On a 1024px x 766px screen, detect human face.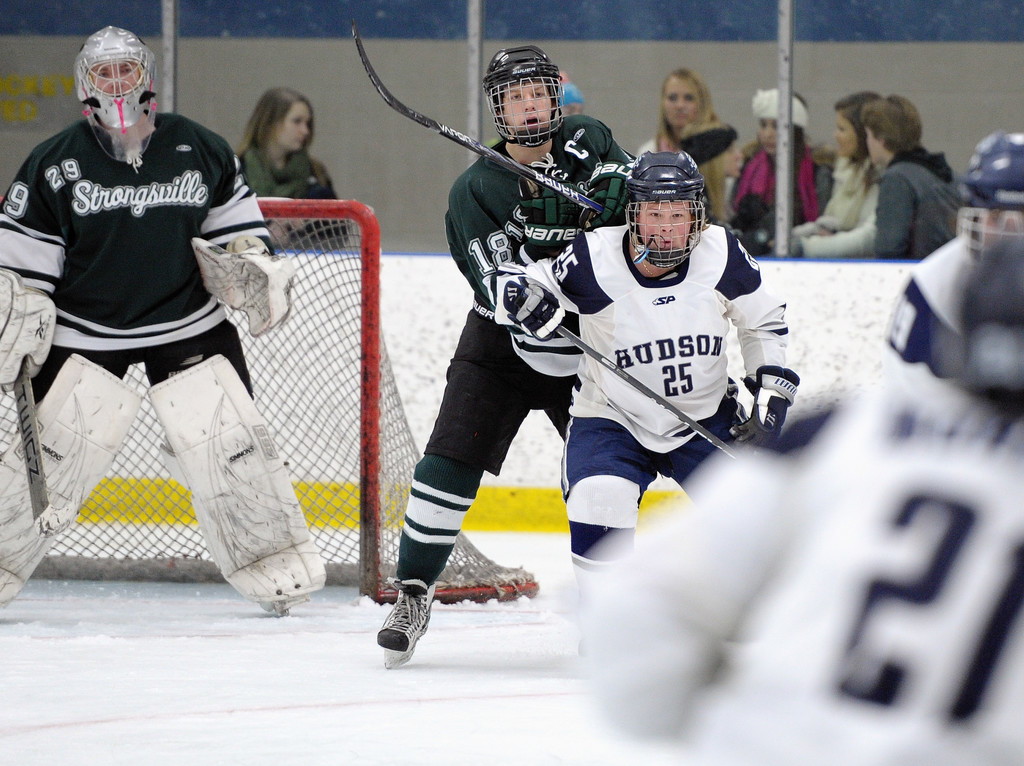
bbox(276, 100, 310, 152).
